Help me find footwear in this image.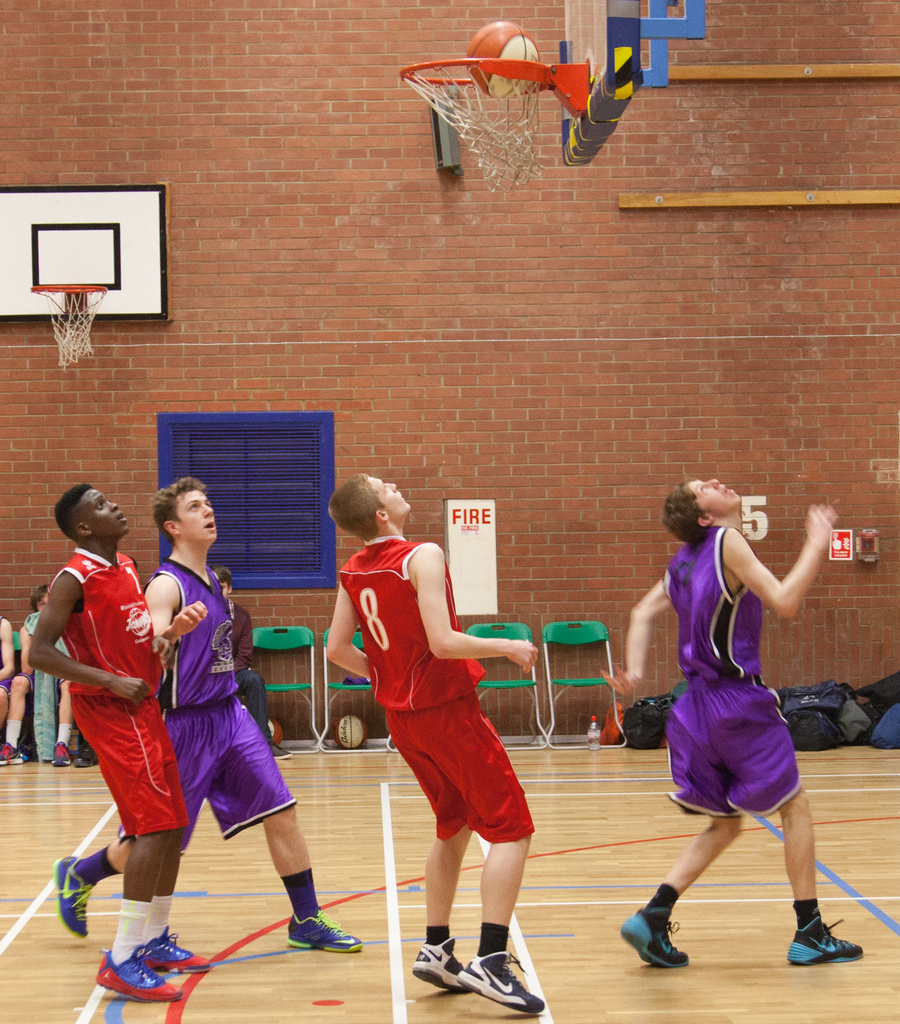
Found it: crop(618, 911, 693, 965).
